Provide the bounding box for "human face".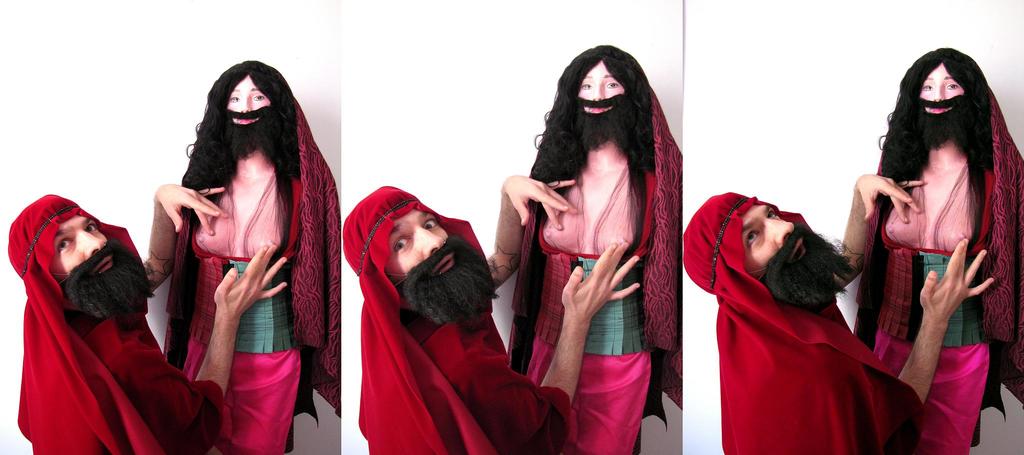
bbox(384, 208, 461, 285).
